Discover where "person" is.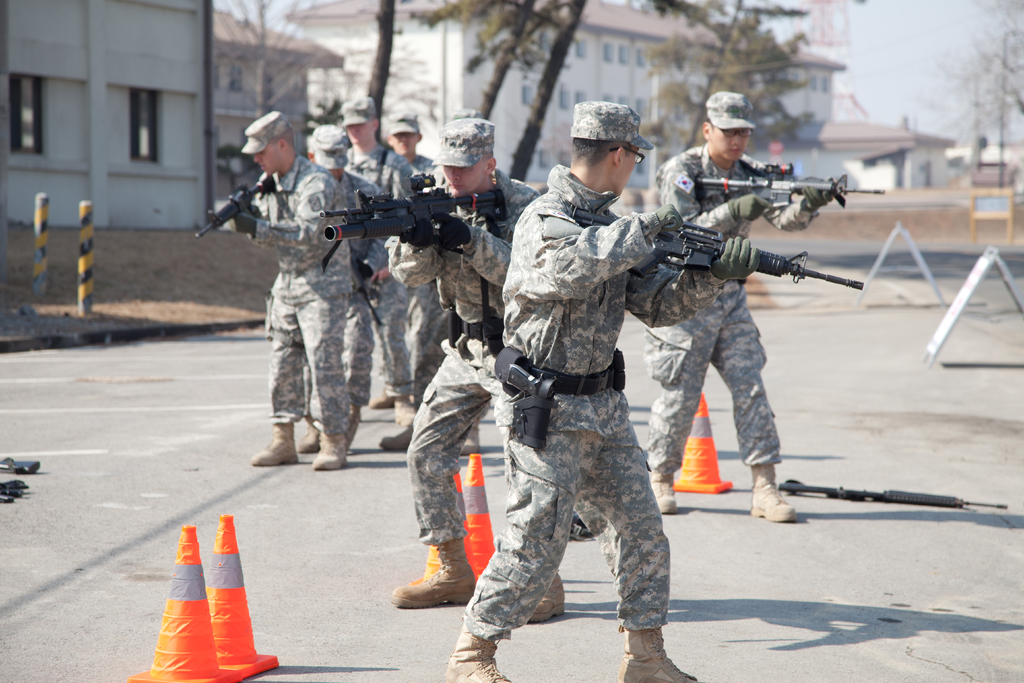
Discovered at [x1=438, y1=88, x2=756, y2=682].
